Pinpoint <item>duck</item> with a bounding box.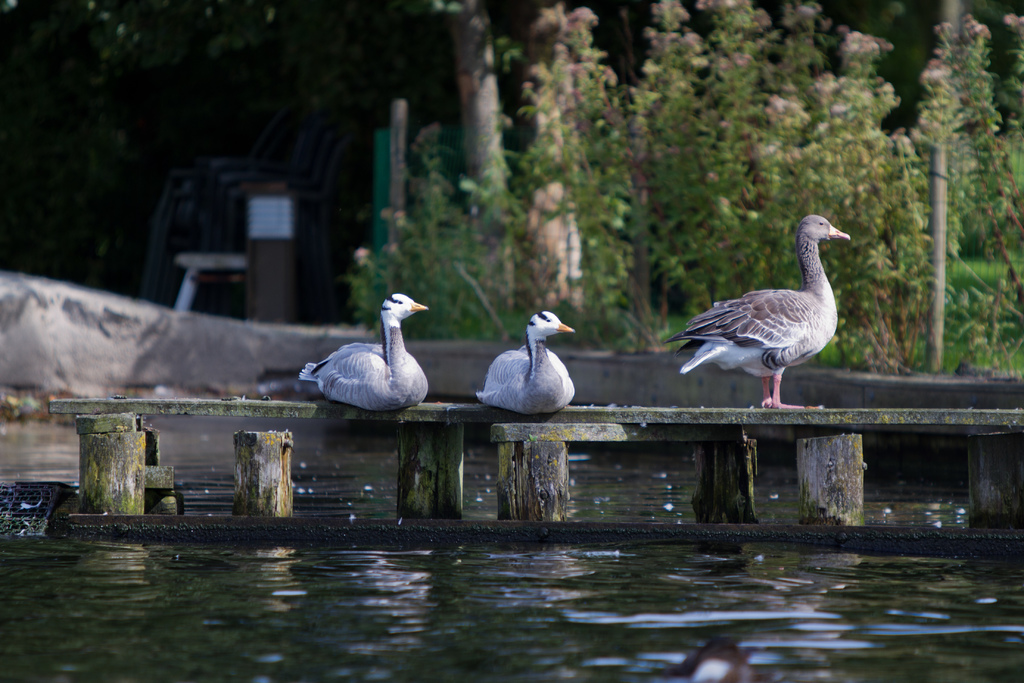
Rect(668, 206, 862, 402).
